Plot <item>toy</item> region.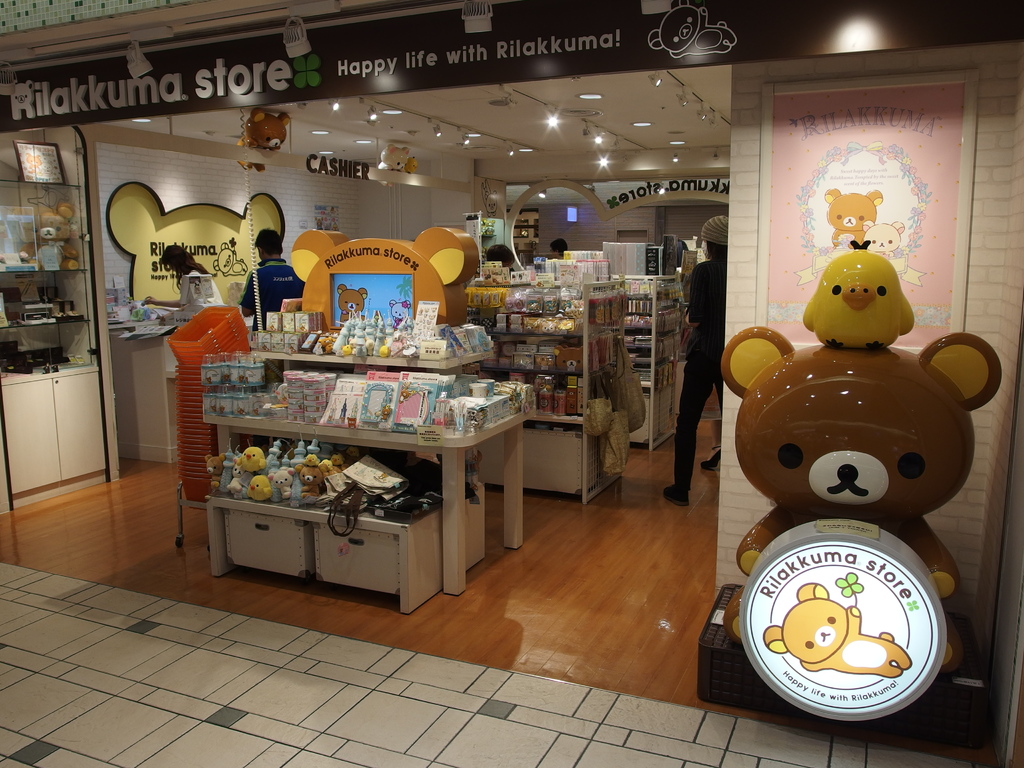
Plotted at Rect(297, 456, 339, 499).
